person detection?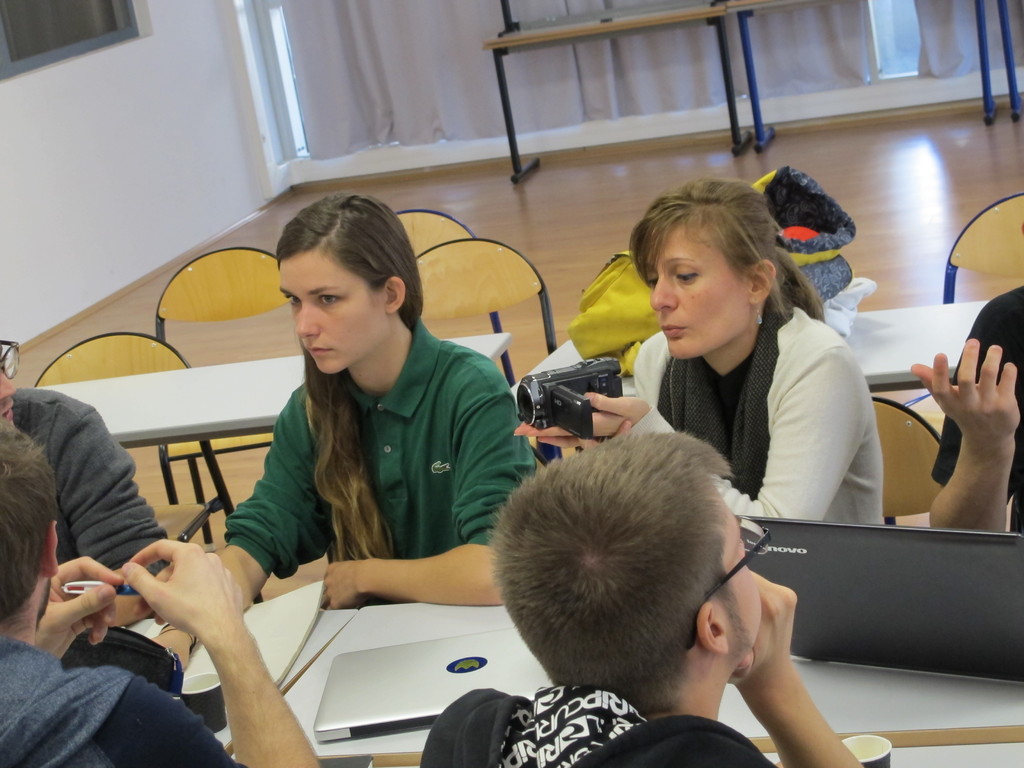
Rect(0, 418, 323, 767)
